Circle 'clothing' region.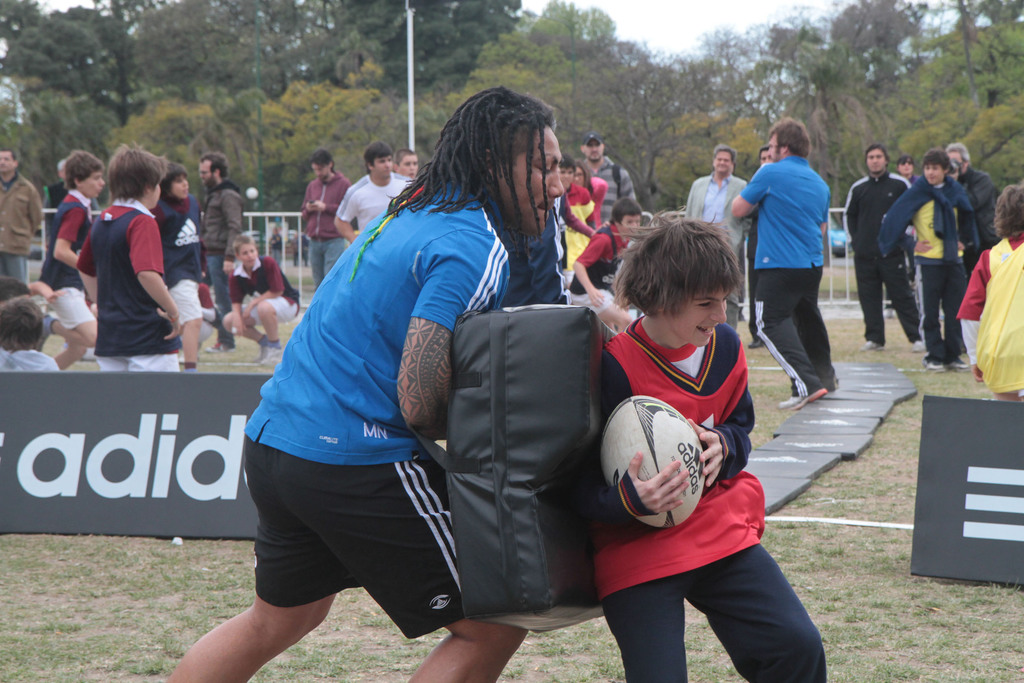
Region: 880 174 976 363.
